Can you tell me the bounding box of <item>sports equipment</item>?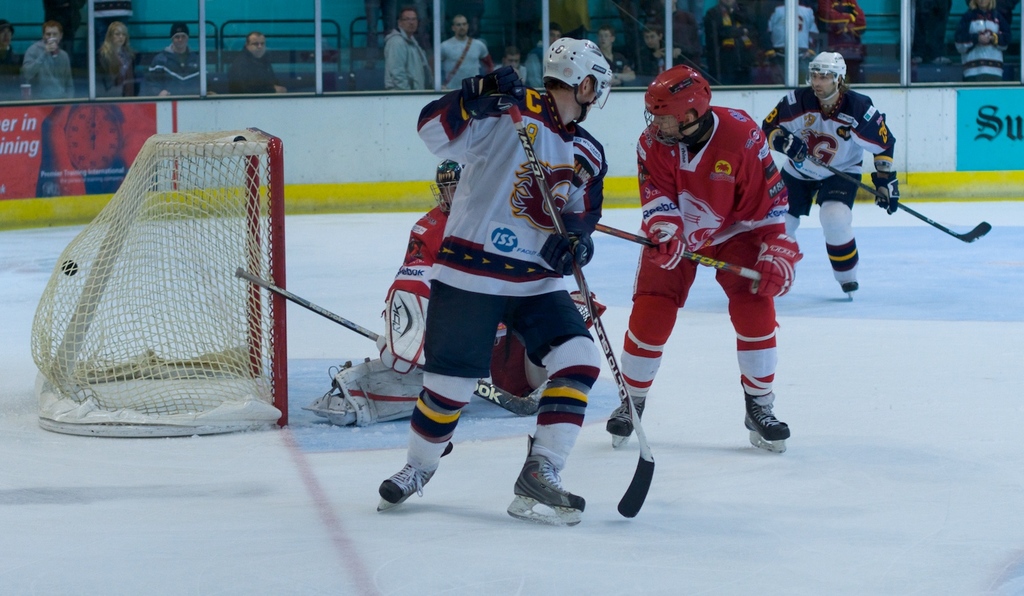
[609, 399, 646, 449].
